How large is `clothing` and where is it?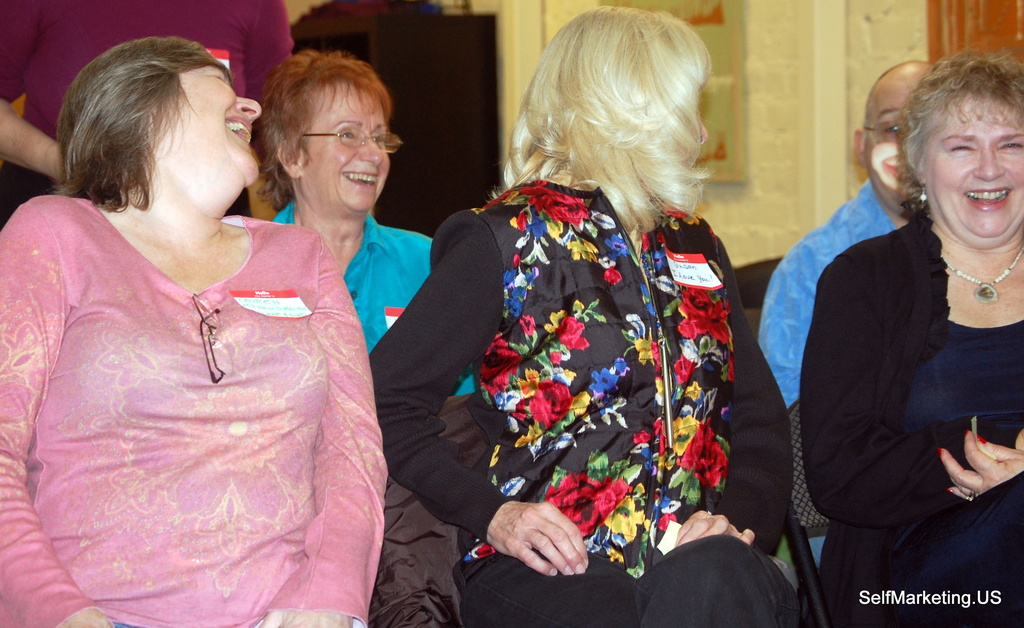
Bounding box: bbox(802, 218, 1023, 627).
